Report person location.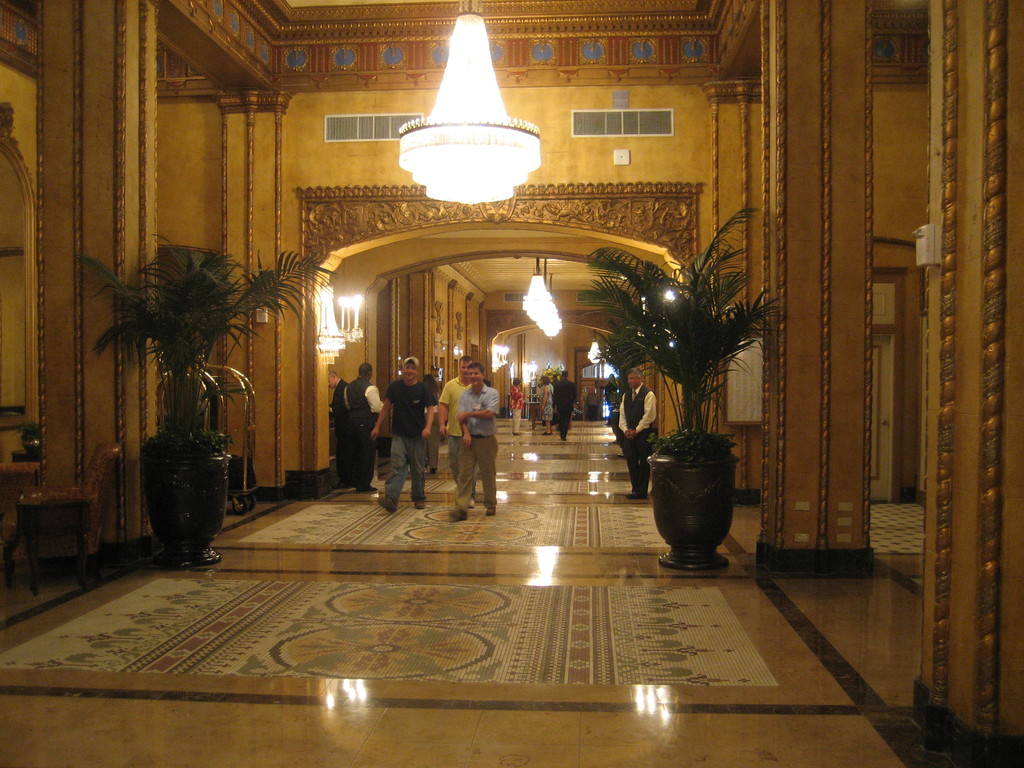
Report: <bbox>451, 362, 500, 520</bbox>.
